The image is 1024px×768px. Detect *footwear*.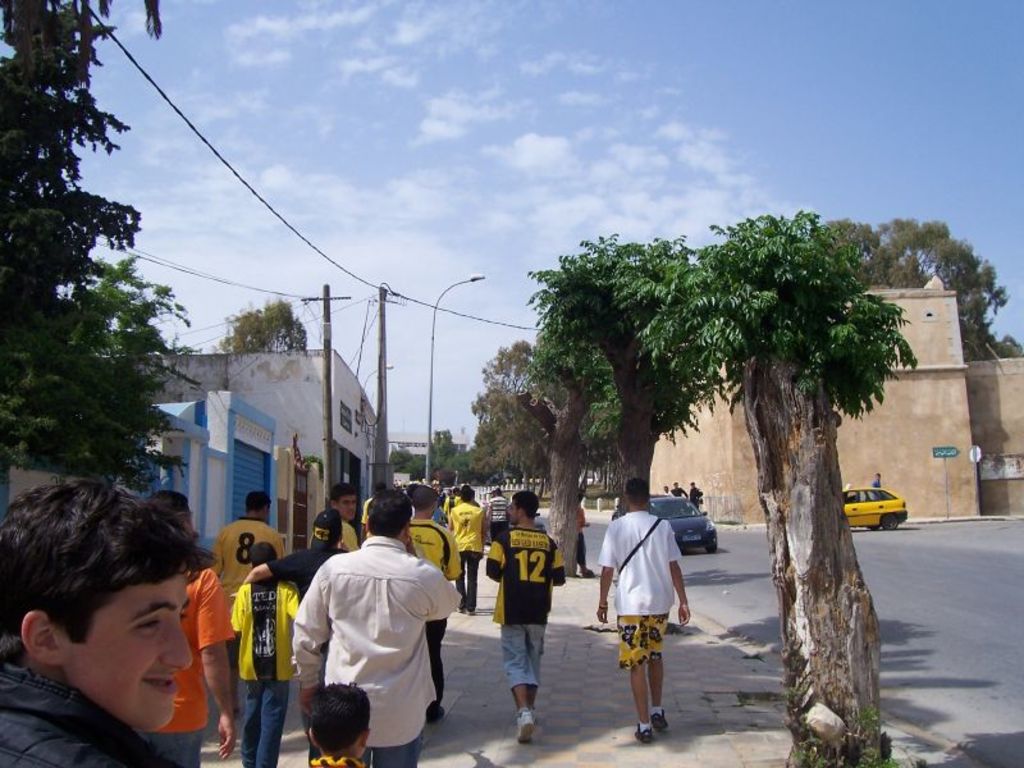
Detection: detection(425, 704, 449, 723).
